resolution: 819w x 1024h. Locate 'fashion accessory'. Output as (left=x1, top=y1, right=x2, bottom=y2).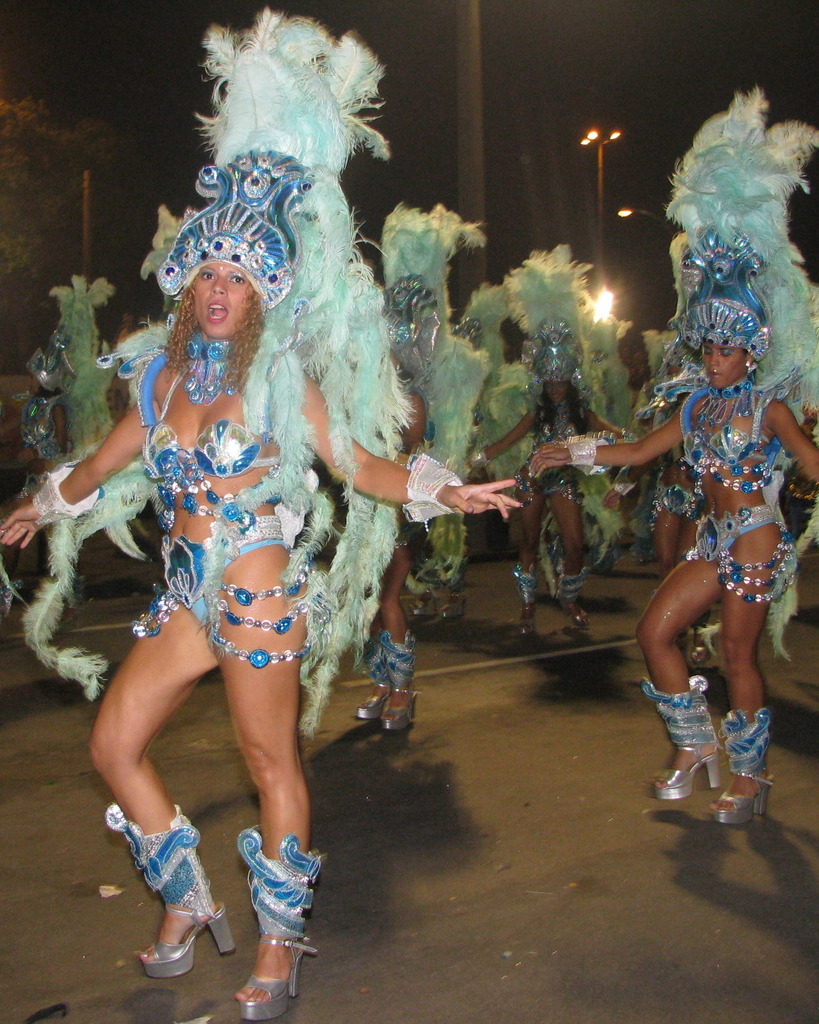
(left=137, top=905, right=238, bottom=983).
